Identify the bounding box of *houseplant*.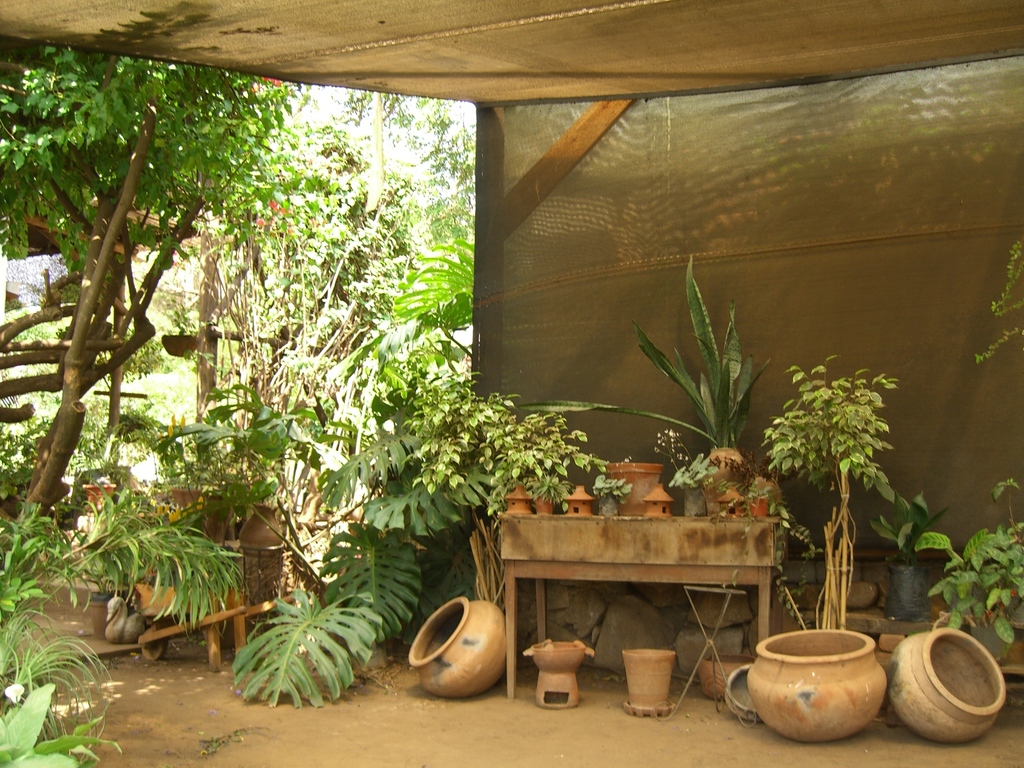
(left=0, top=605, right=129, bottom=767).
